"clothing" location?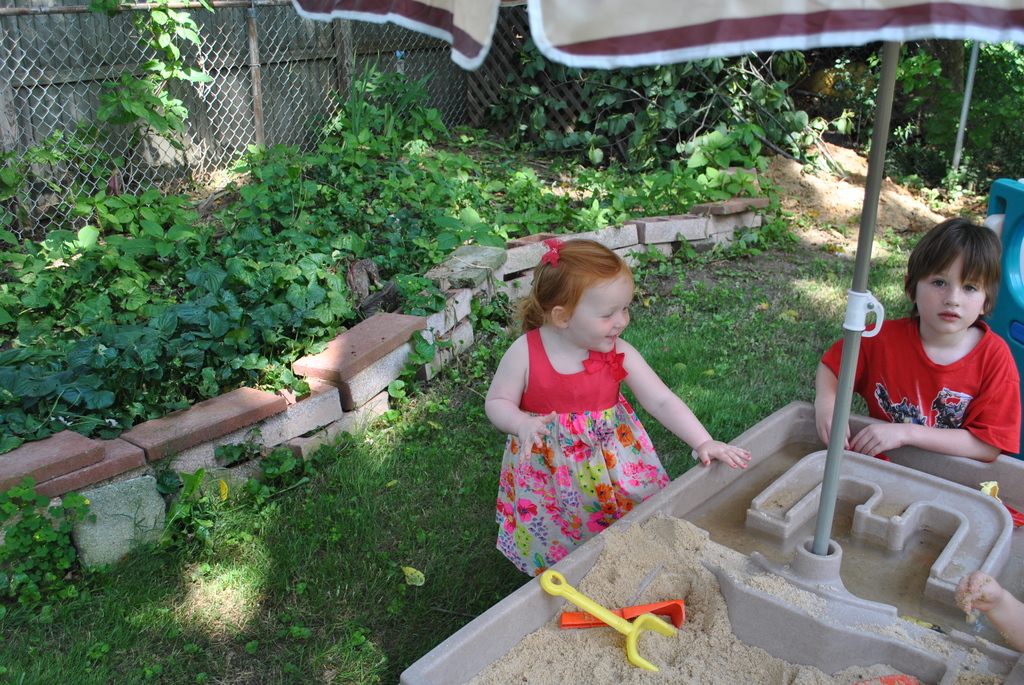
[487,324,689,564]
